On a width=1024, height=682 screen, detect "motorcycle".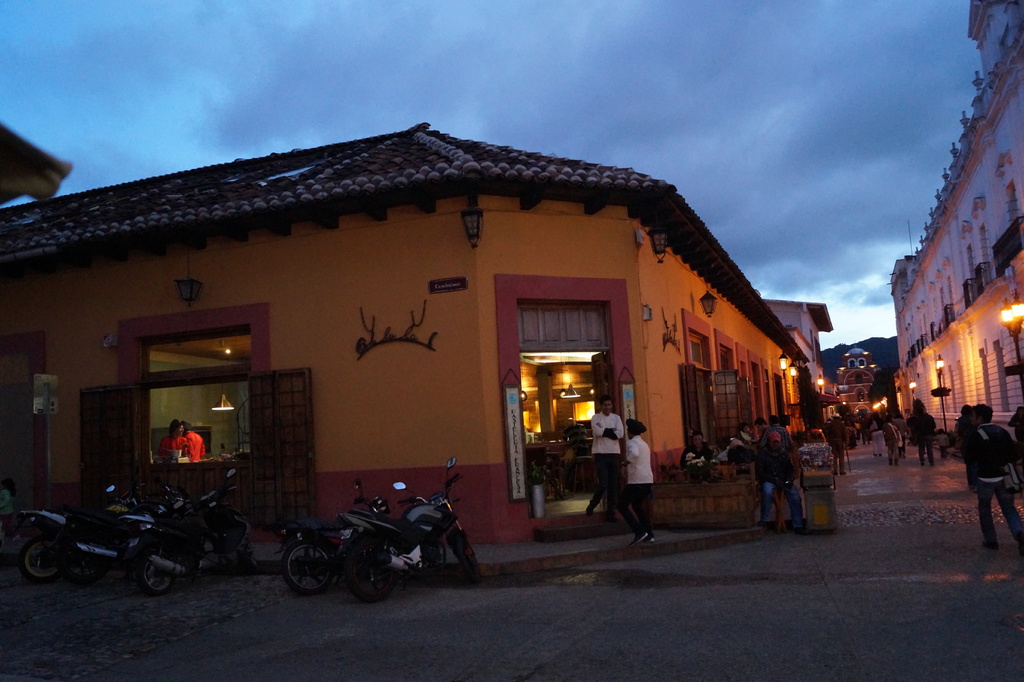
rect(17, 479, 138, 576).
